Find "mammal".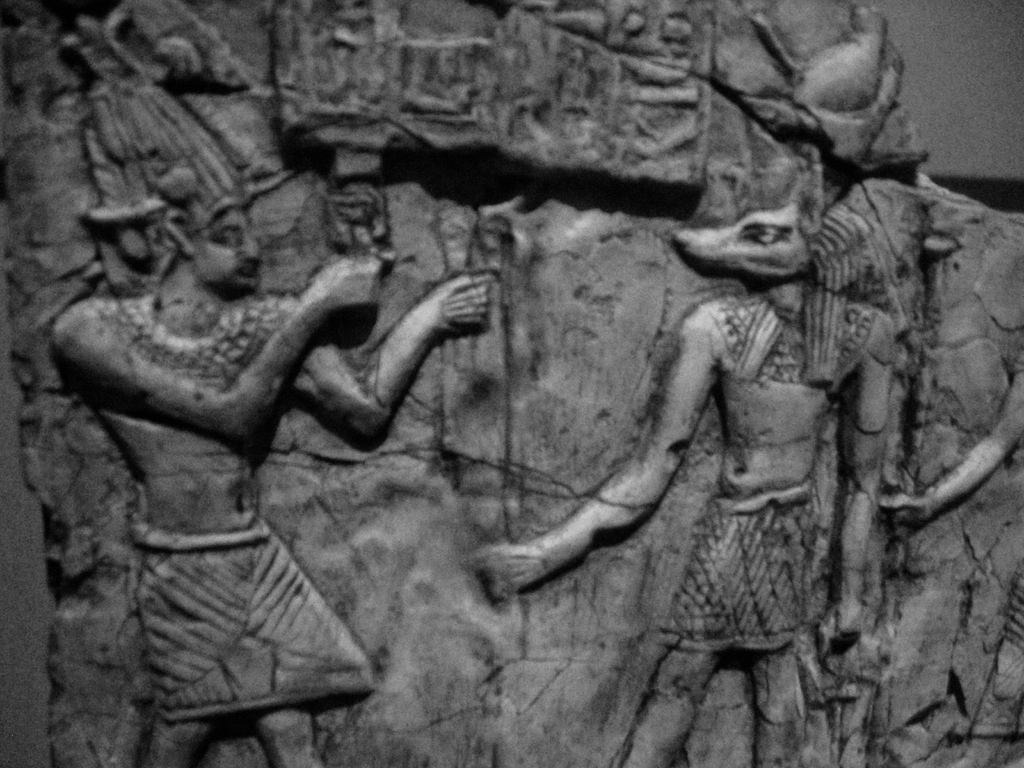
(left=737, top=0, right=933, bottom=169).
